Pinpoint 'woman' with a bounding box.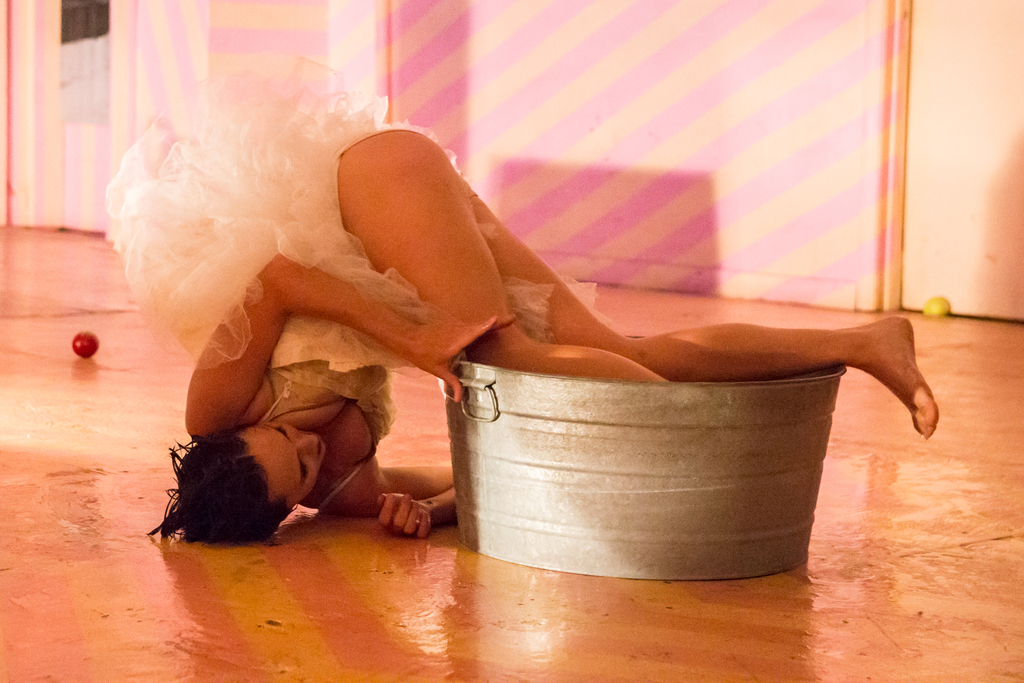
(160,41,851,577).
